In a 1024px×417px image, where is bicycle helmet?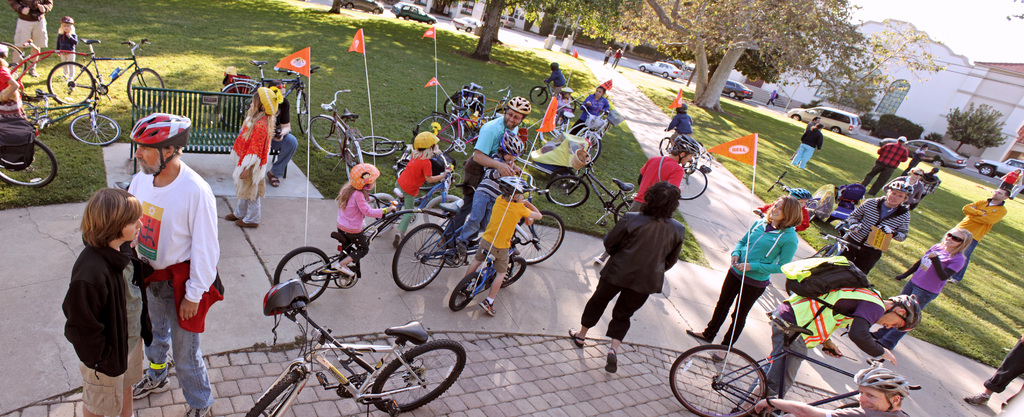
locate(127, 111, 191, 175).
